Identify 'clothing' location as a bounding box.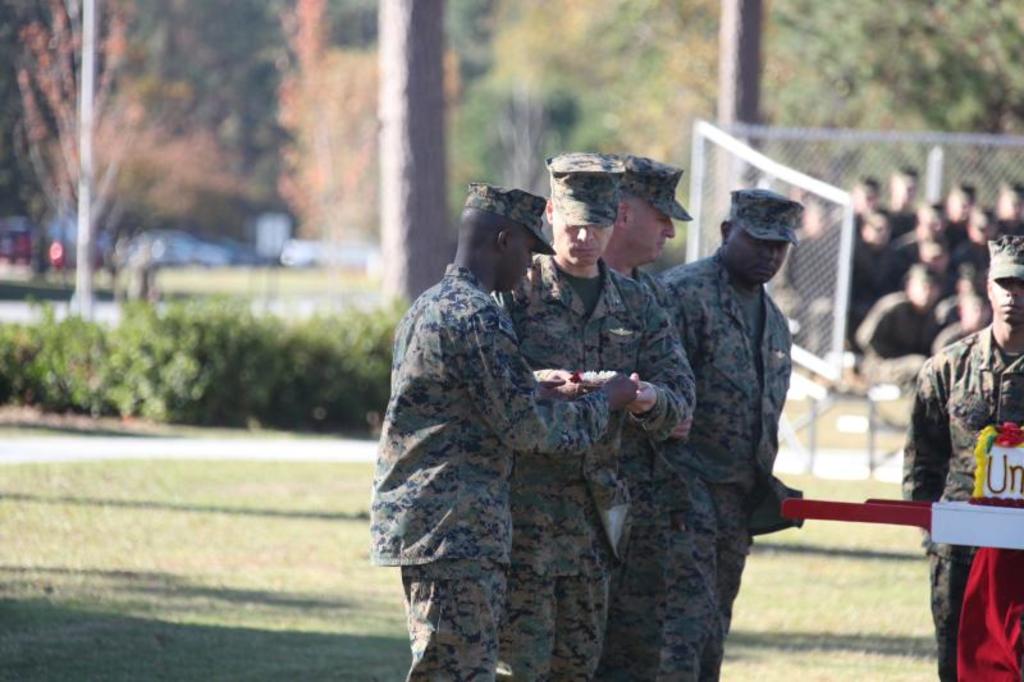
(left=604, top=246, right=788, bottom=678).
